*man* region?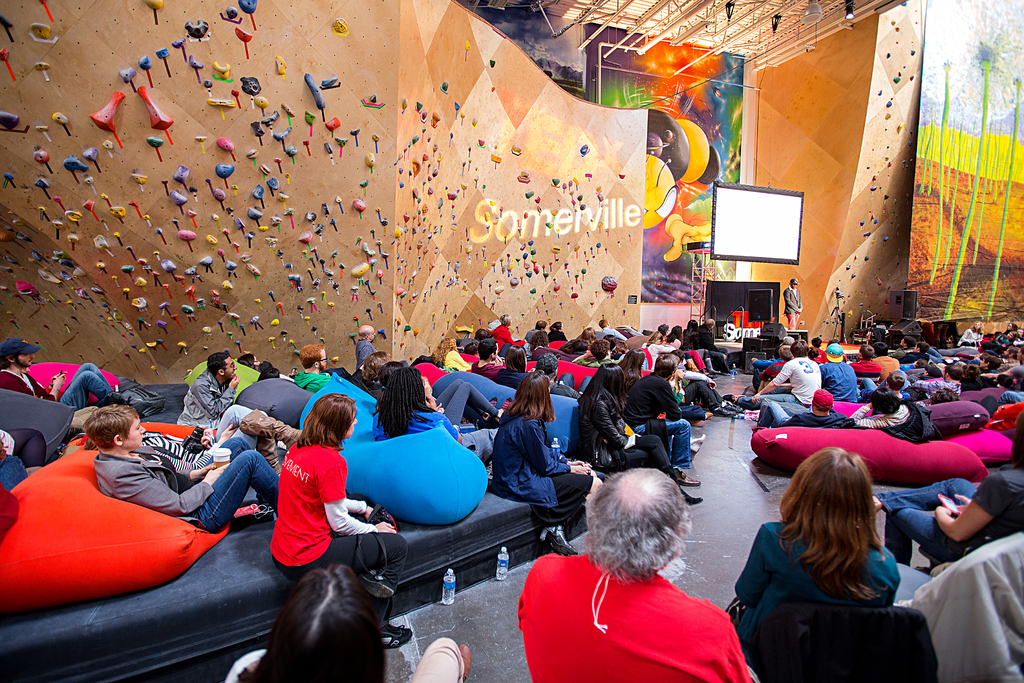
{"left": 888, "top": 335, "right": 915, "bottom": 358}
